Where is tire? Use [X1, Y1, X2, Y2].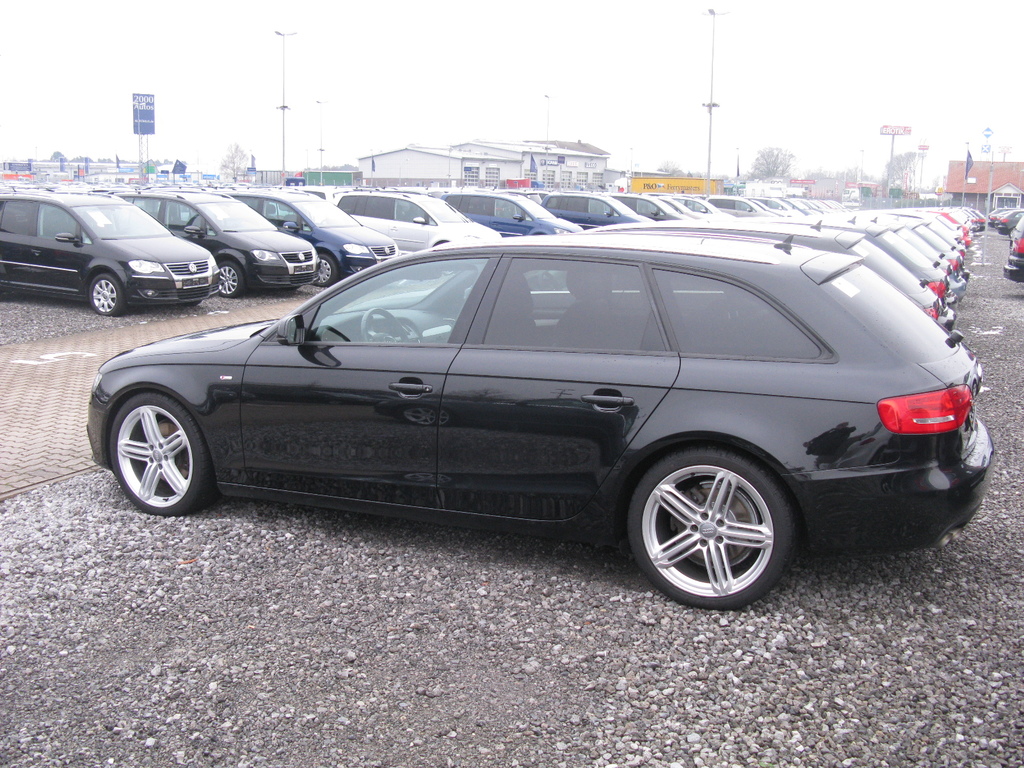
[625, 439, 805, 609].
